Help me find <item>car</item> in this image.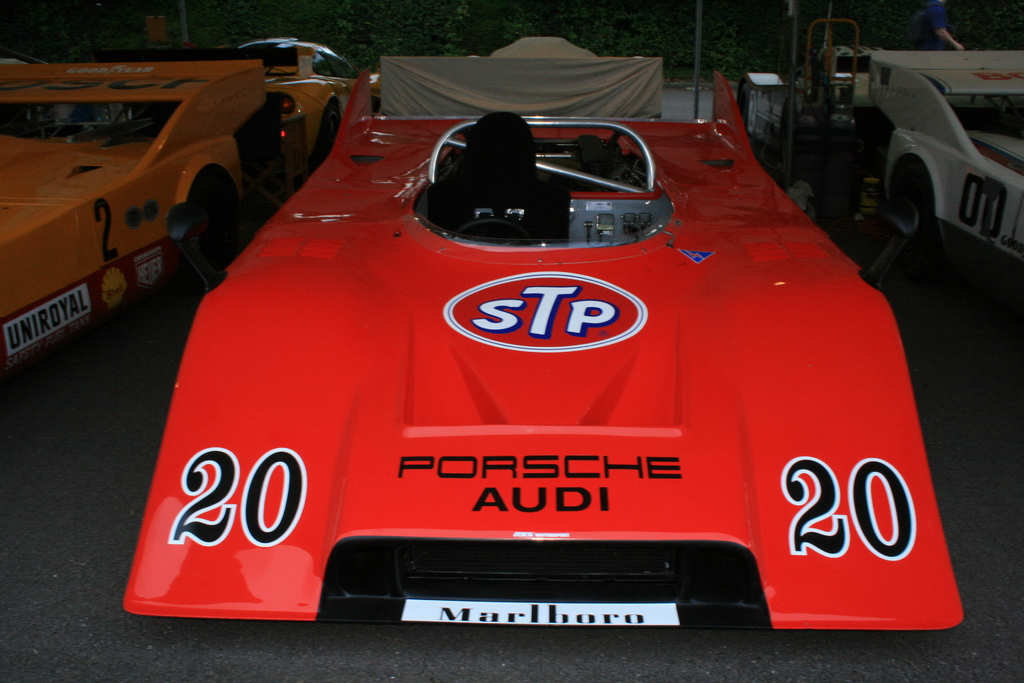
Found it: (x1=123, y1=35, x2=965, y2=623).
